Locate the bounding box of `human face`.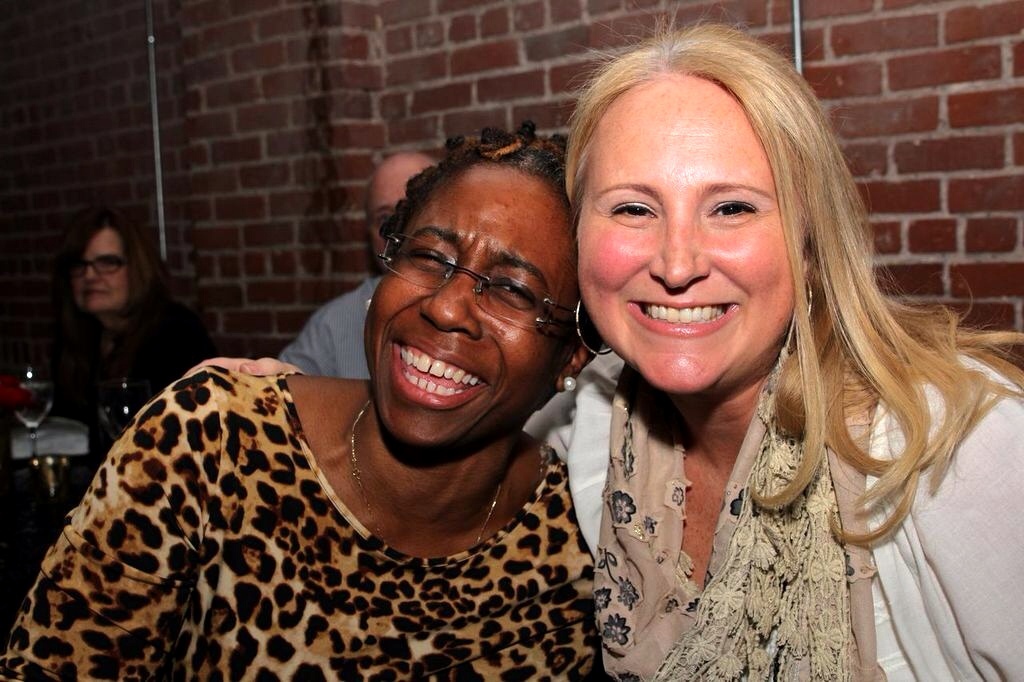
Bounding box: (left=367, top=161, right=422, bottom=255).
